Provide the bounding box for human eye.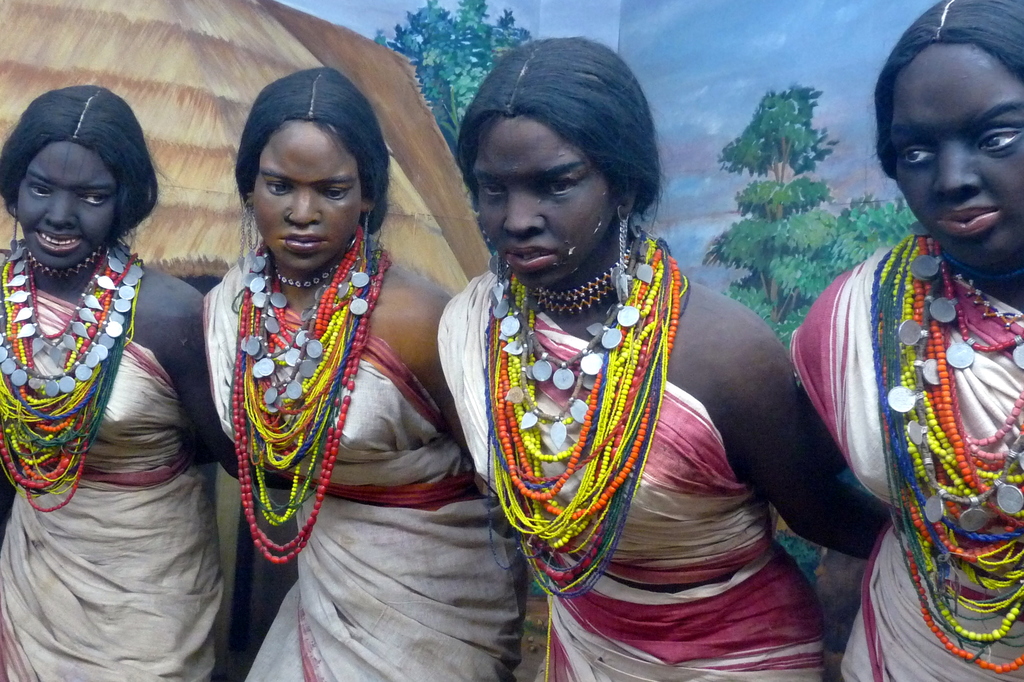
pyautogui.locateOnScreen(321, 182, 348, 201).
